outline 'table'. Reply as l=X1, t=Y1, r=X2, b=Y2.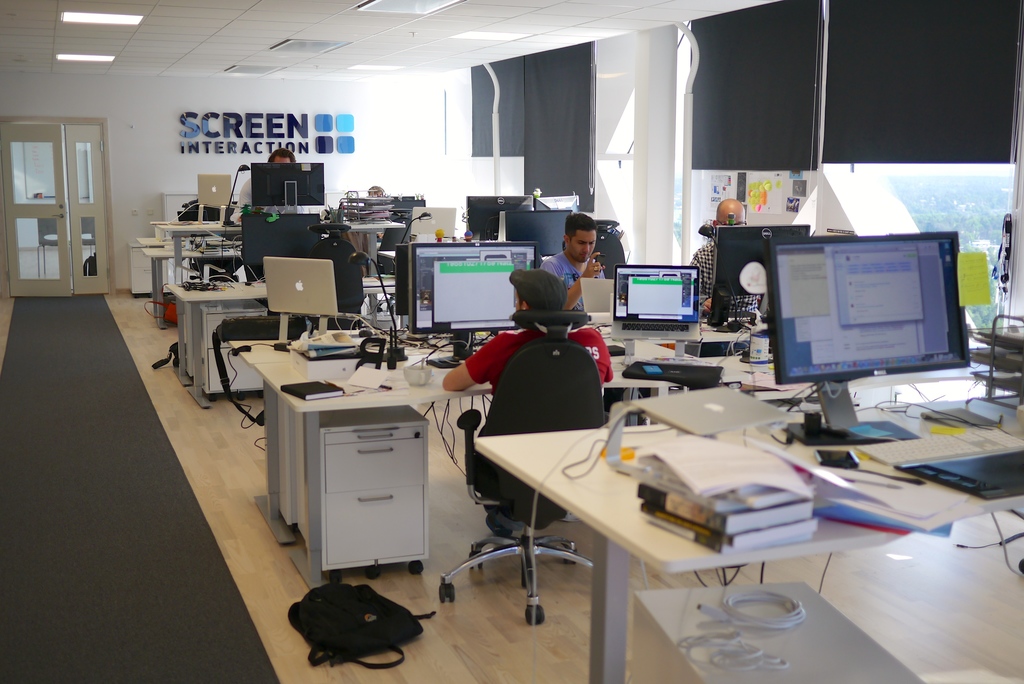
l=136, t=236, r=243, b=318.
